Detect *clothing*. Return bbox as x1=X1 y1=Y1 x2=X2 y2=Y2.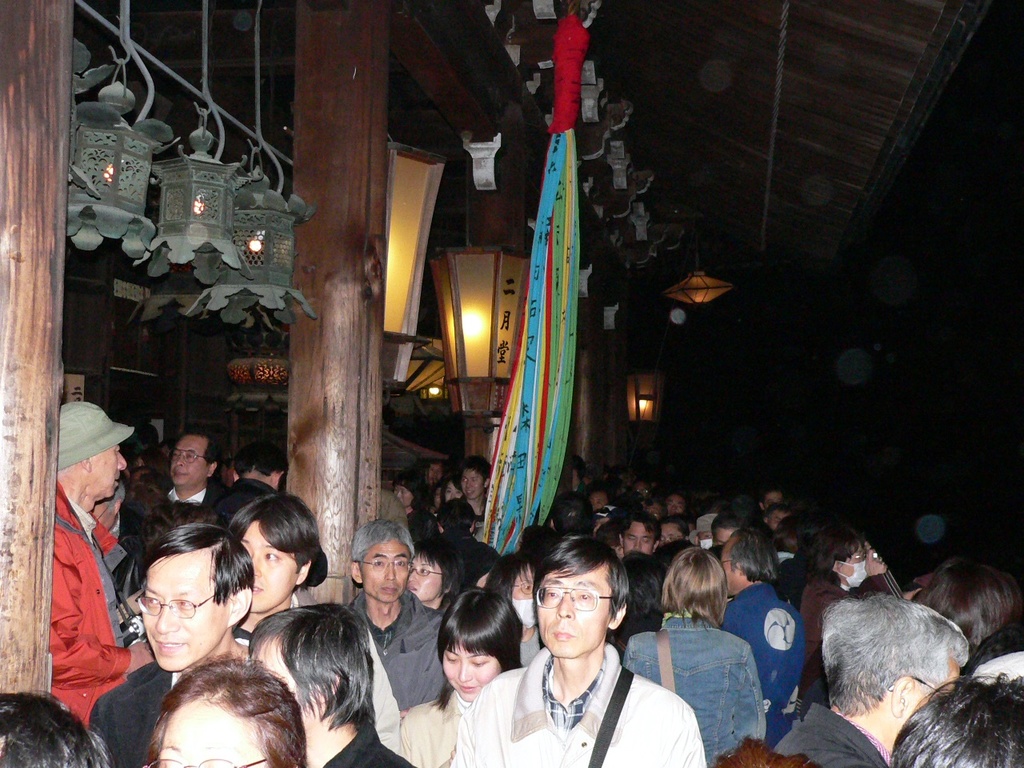
x1=90 y1=664 x2=178 y2=767.
